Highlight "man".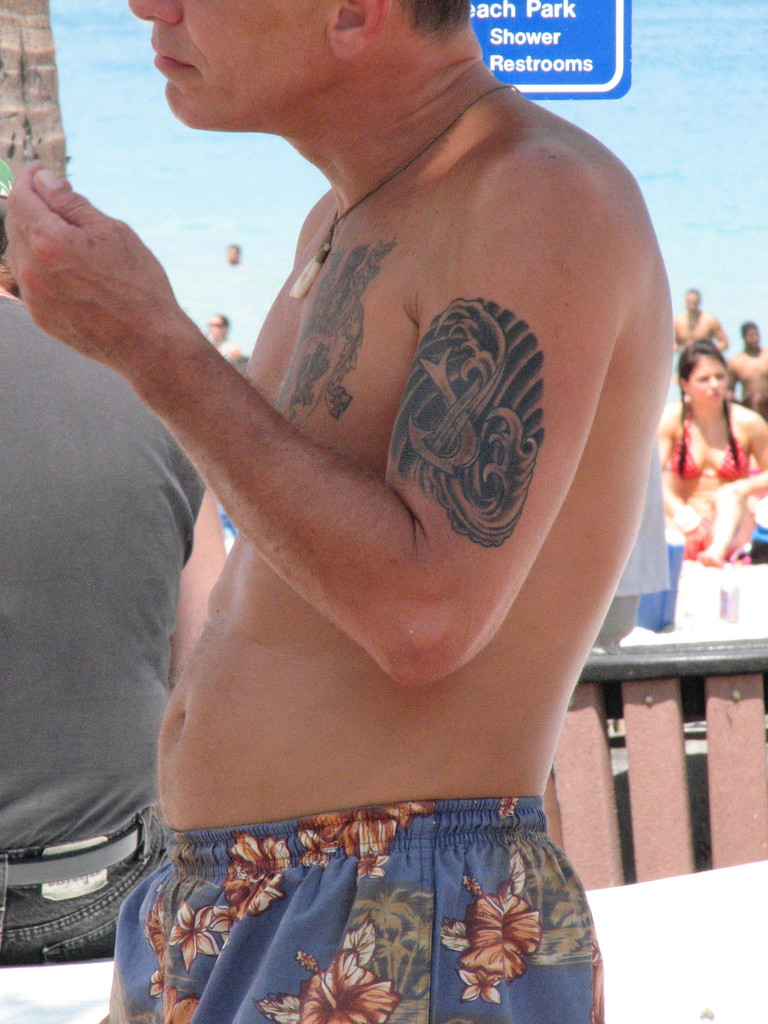
Highlighted region: (left=0, top=0, right=755, bottom=1023).
